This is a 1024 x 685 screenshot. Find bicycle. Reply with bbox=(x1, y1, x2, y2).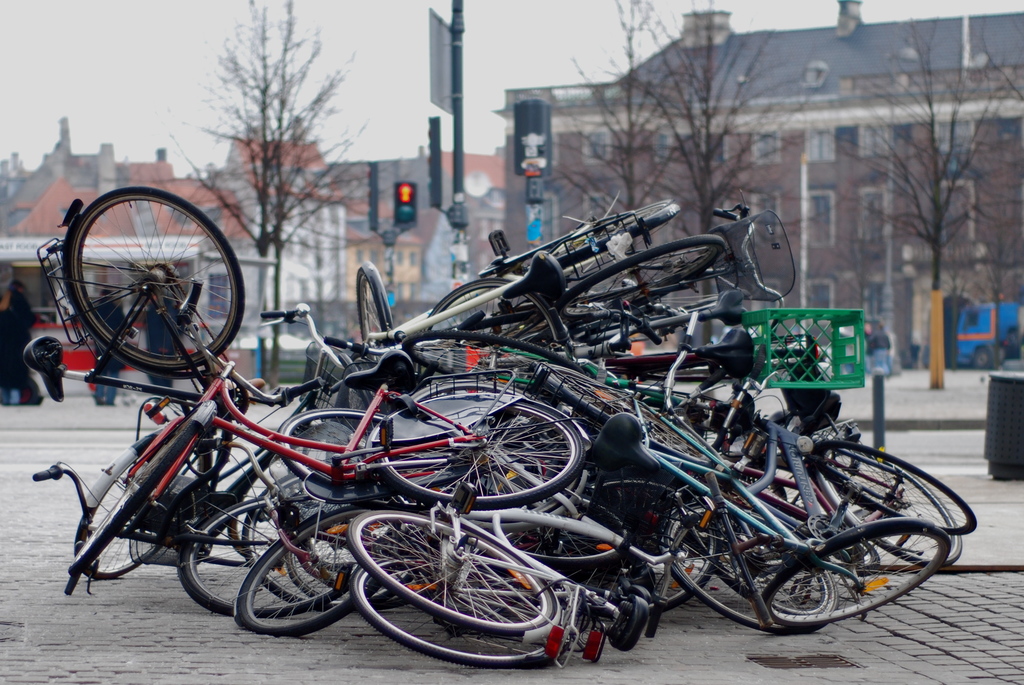
bbox=(68, 276, 594, 572).
